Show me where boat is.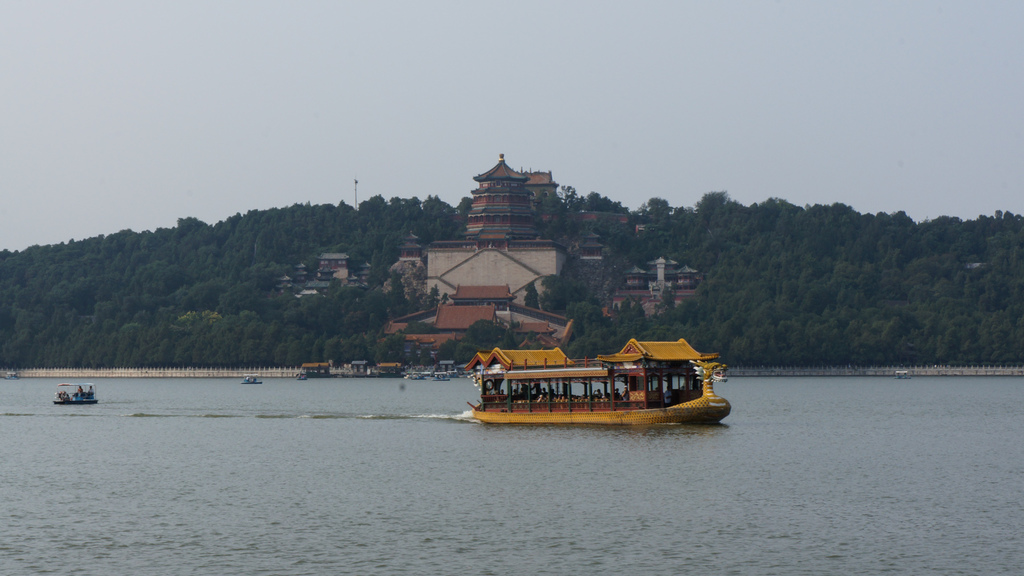
boat is at 54/384/98/406.
